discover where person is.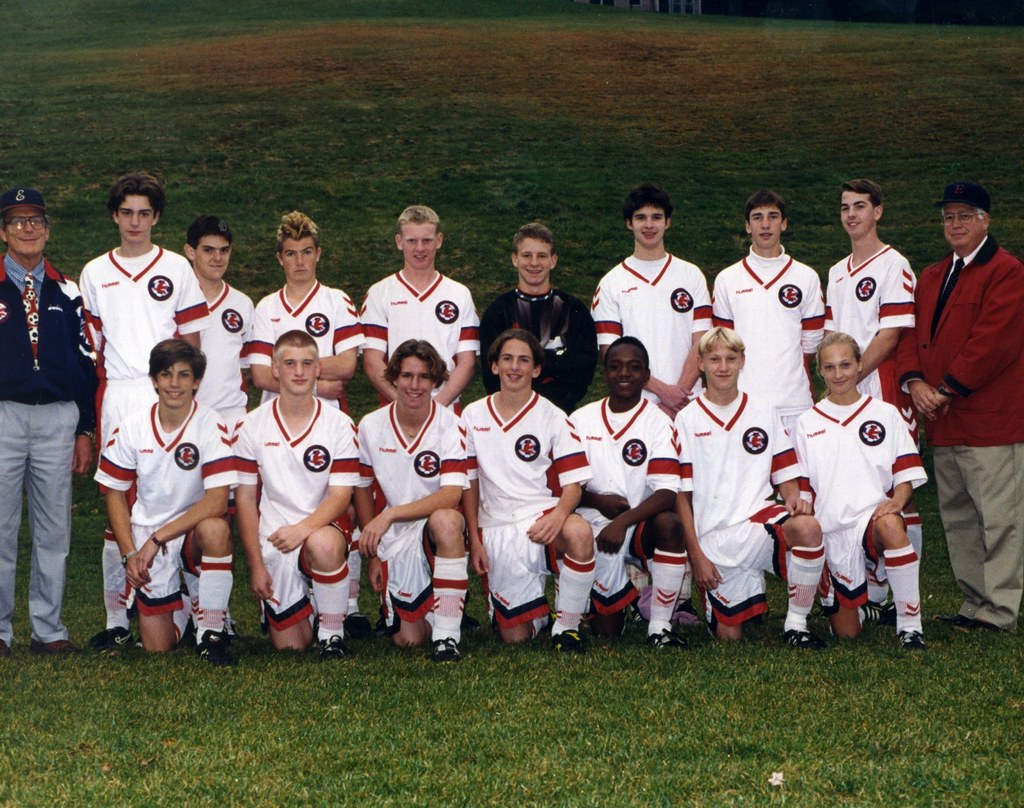
Discovered at <region>242, 204, 367, 414</region>.
